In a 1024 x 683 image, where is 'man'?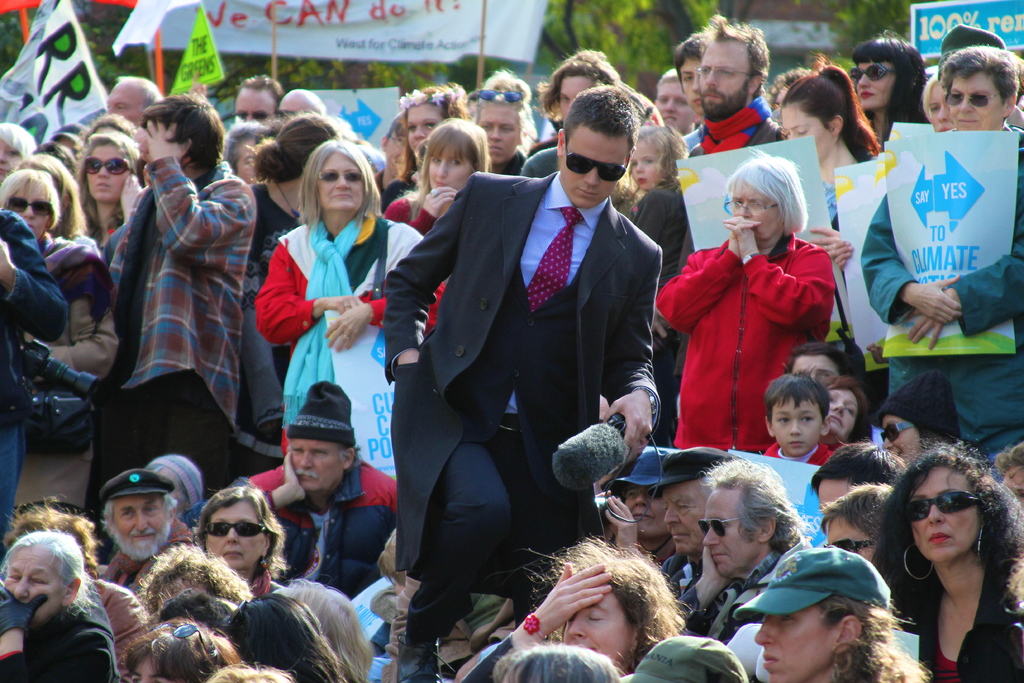
<box>236,377,403,607</box>.
